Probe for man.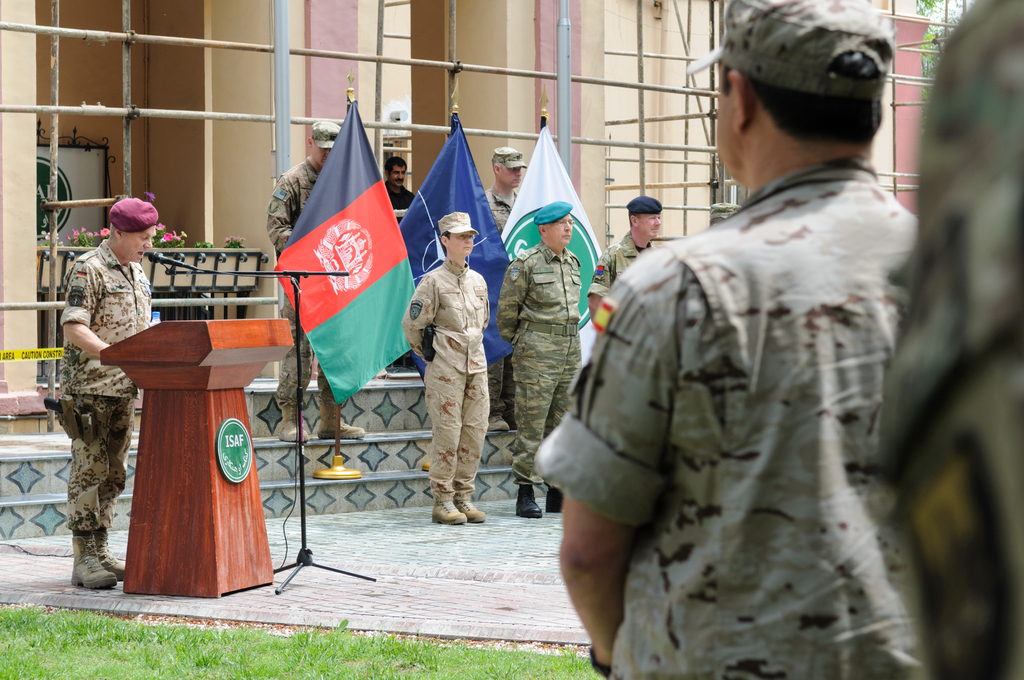
Probe result: bbox=[385, 154, 417, 225].
